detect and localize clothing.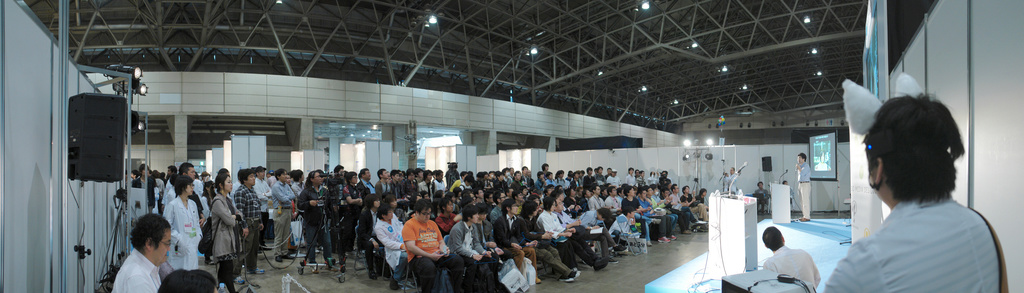
Localized at select_region(155, 197, 209, 275).
